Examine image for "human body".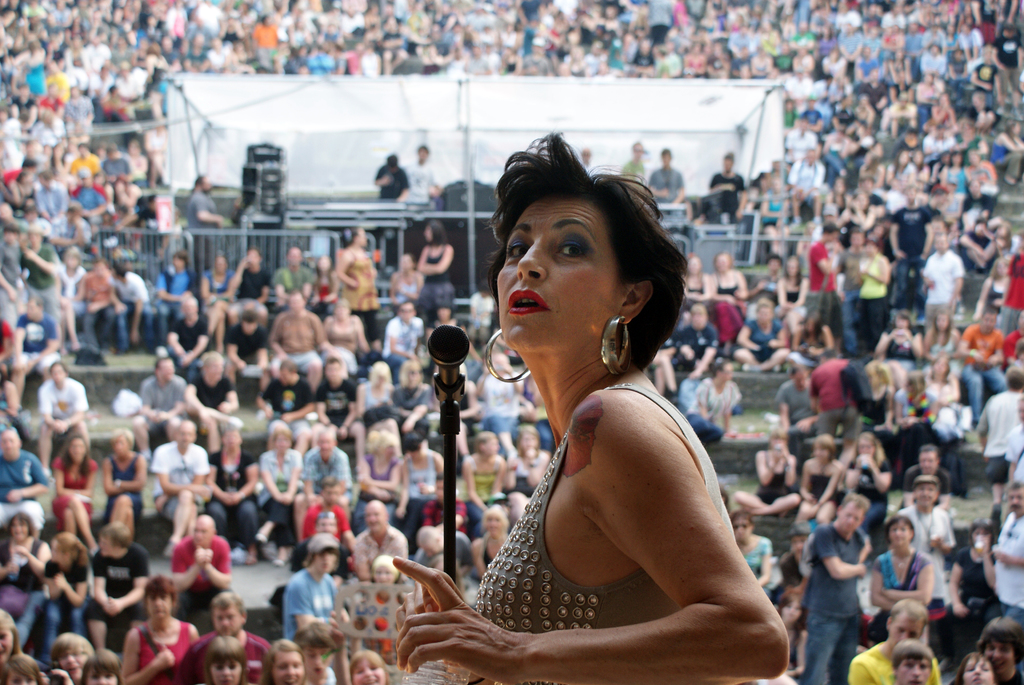
Examination result: (left=707, top=151, right=743, bottom=237).
